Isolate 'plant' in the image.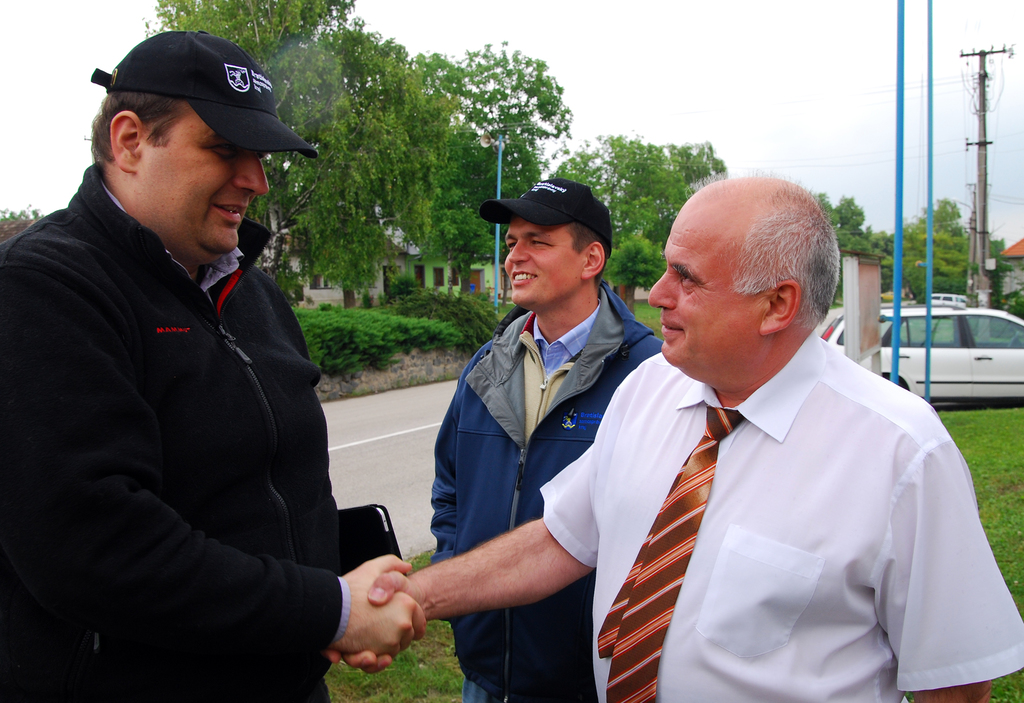
Isolated region: rect(997, 284, 1023, 318).
